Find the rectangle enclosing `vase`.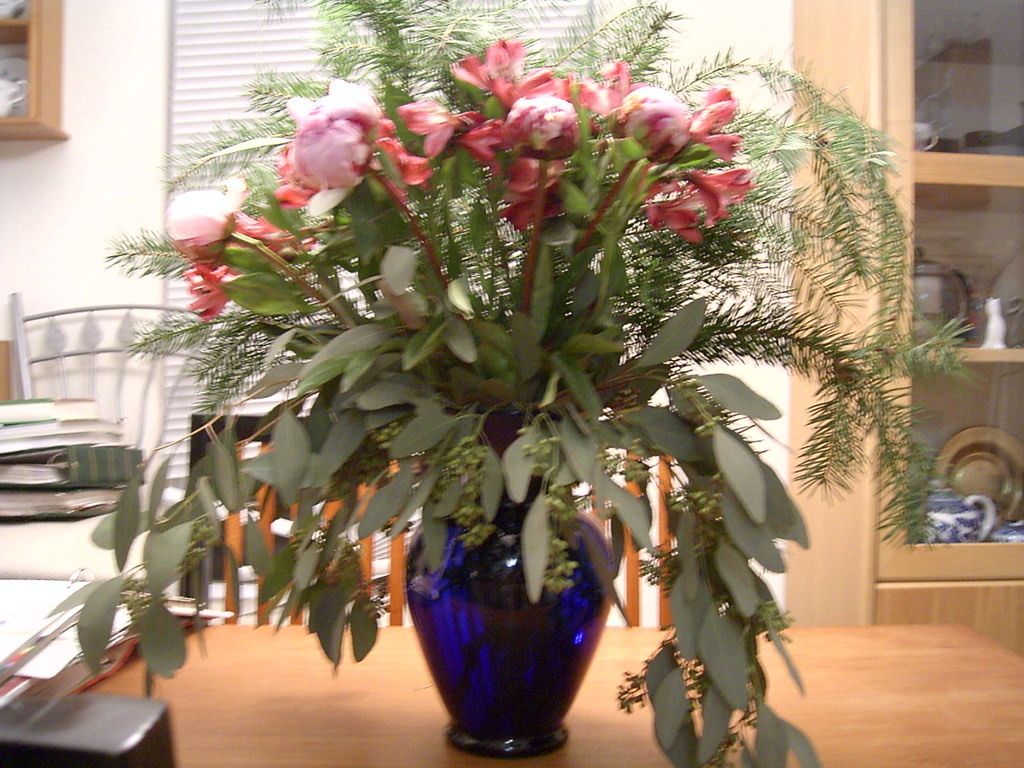
(left=403, top=474, right=618, bottom=756).
